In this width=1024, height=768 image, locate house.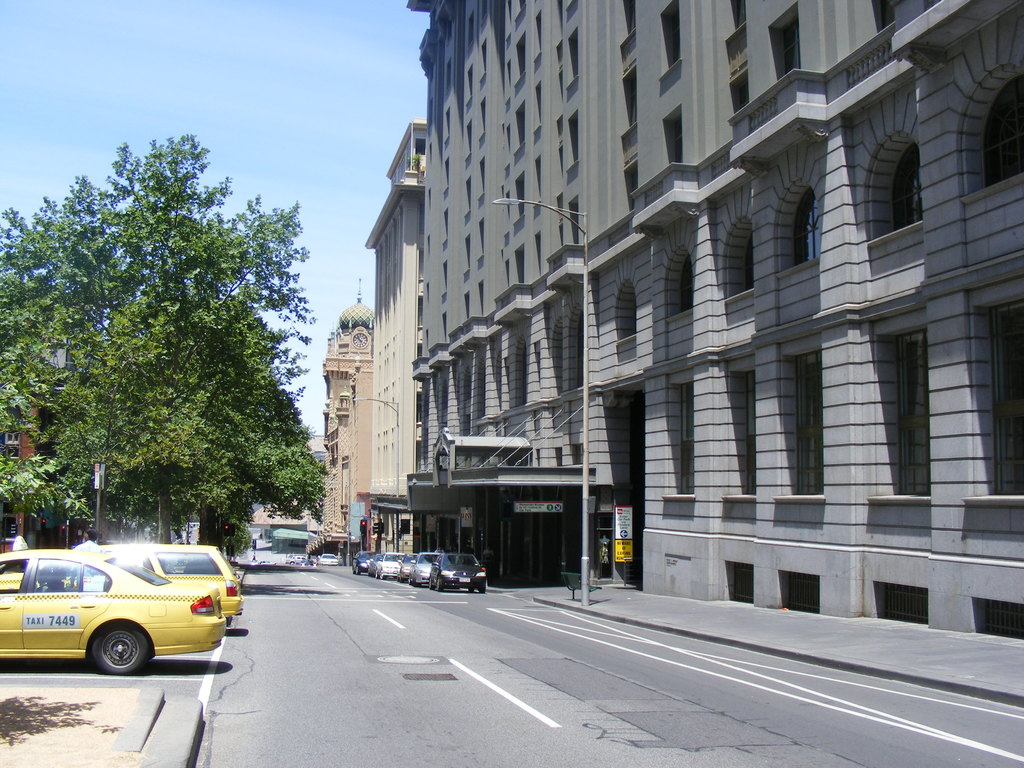
Bounding box: rect(0, 333, 136, 553).
